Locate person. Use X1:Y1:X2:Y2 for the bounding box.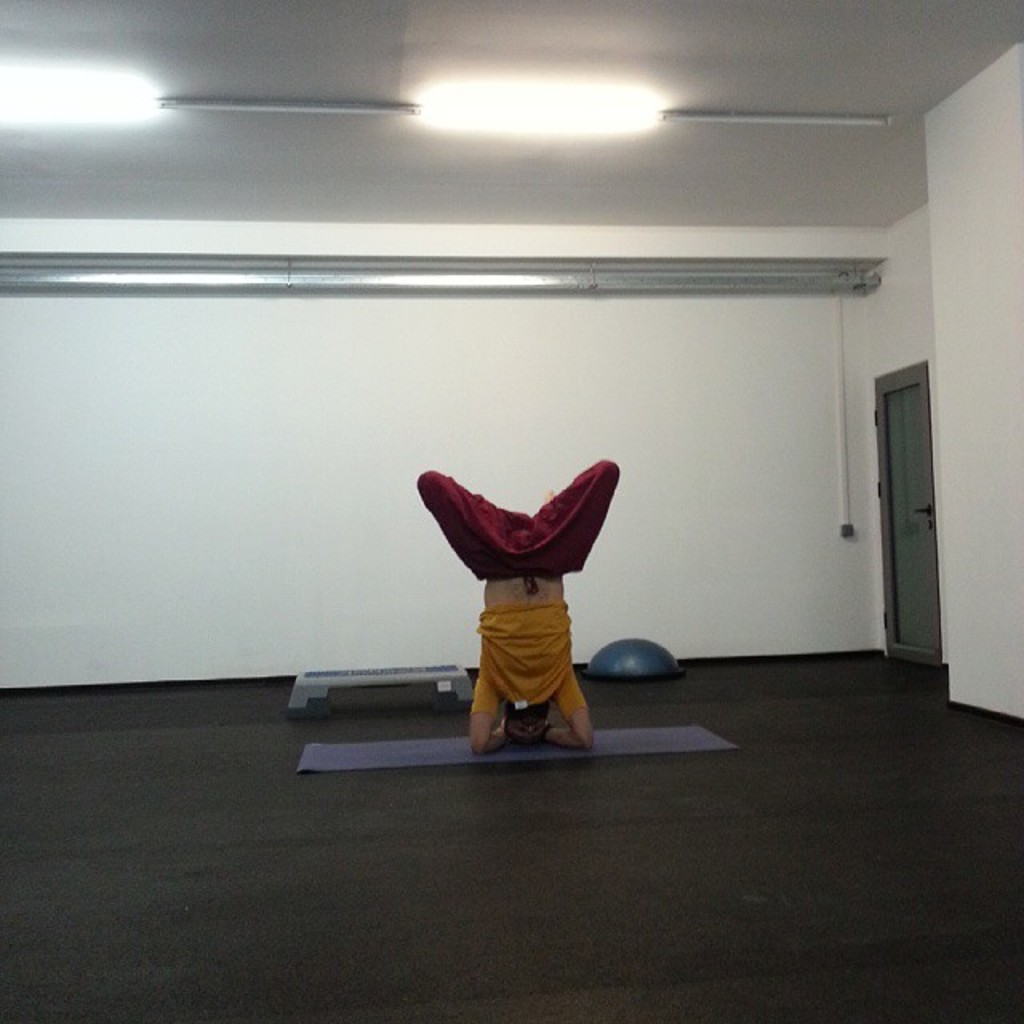
426:426:605:707.
